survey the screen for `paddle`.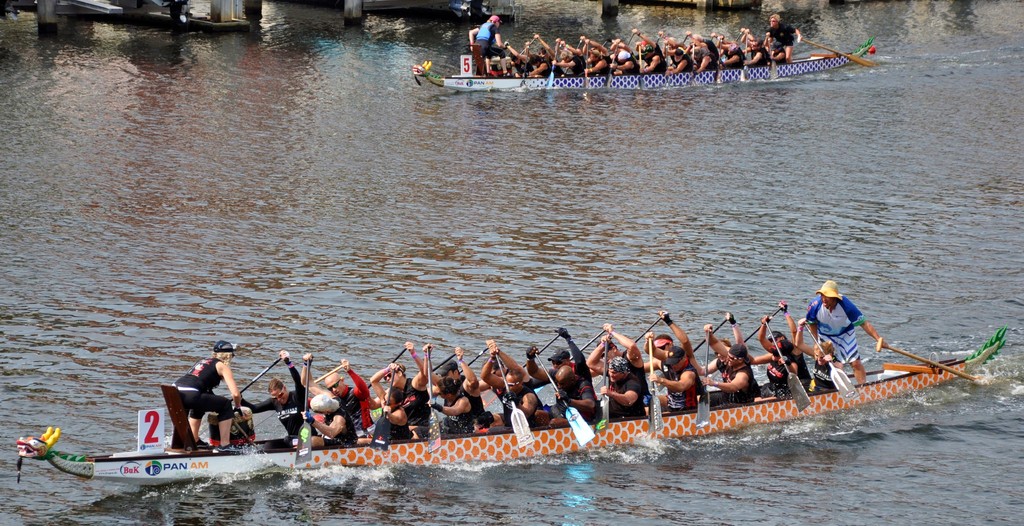
Survey found: [x1=573, y1=331, x2=600, y2=359].
